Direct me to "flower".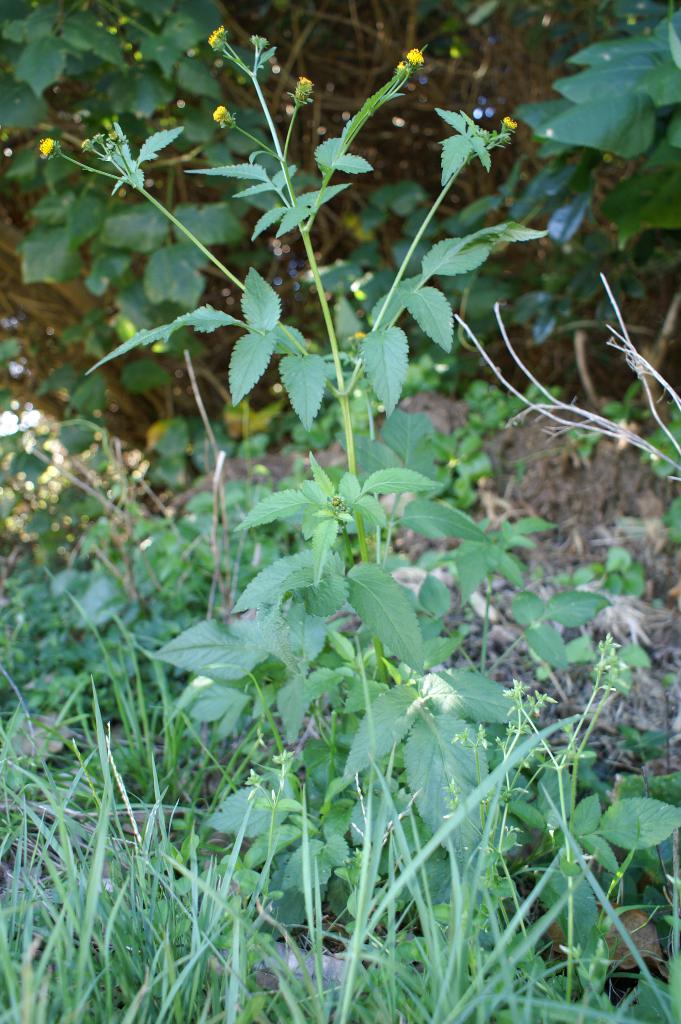
Direction: 406, 47, 423, 63.
